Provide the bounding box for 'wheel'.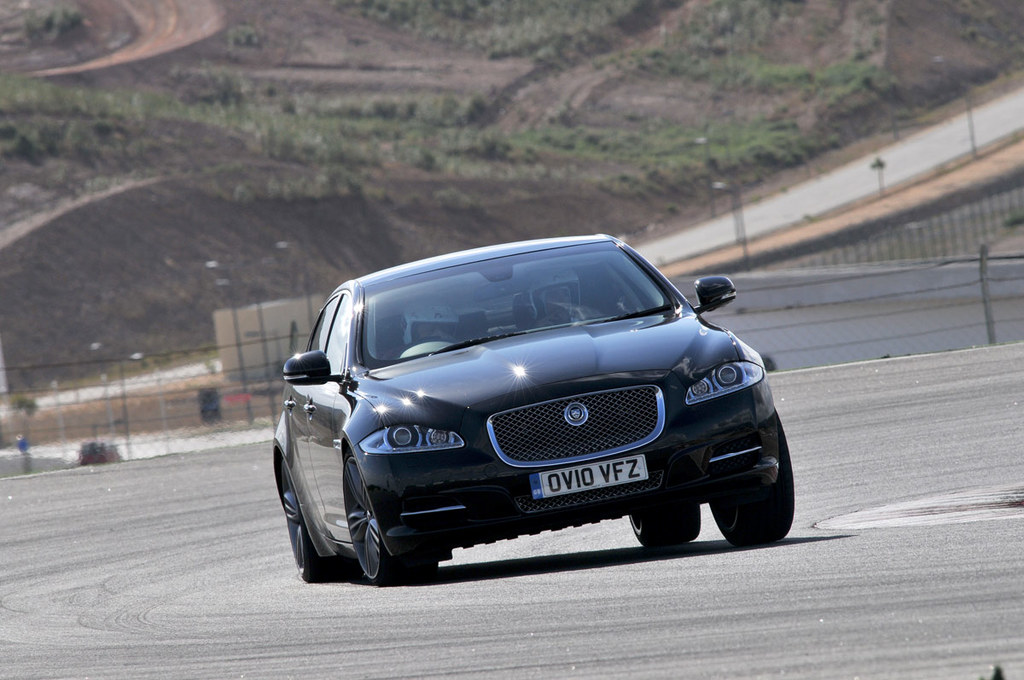
(x1=623, y1=505, x2=699, y2=551).
